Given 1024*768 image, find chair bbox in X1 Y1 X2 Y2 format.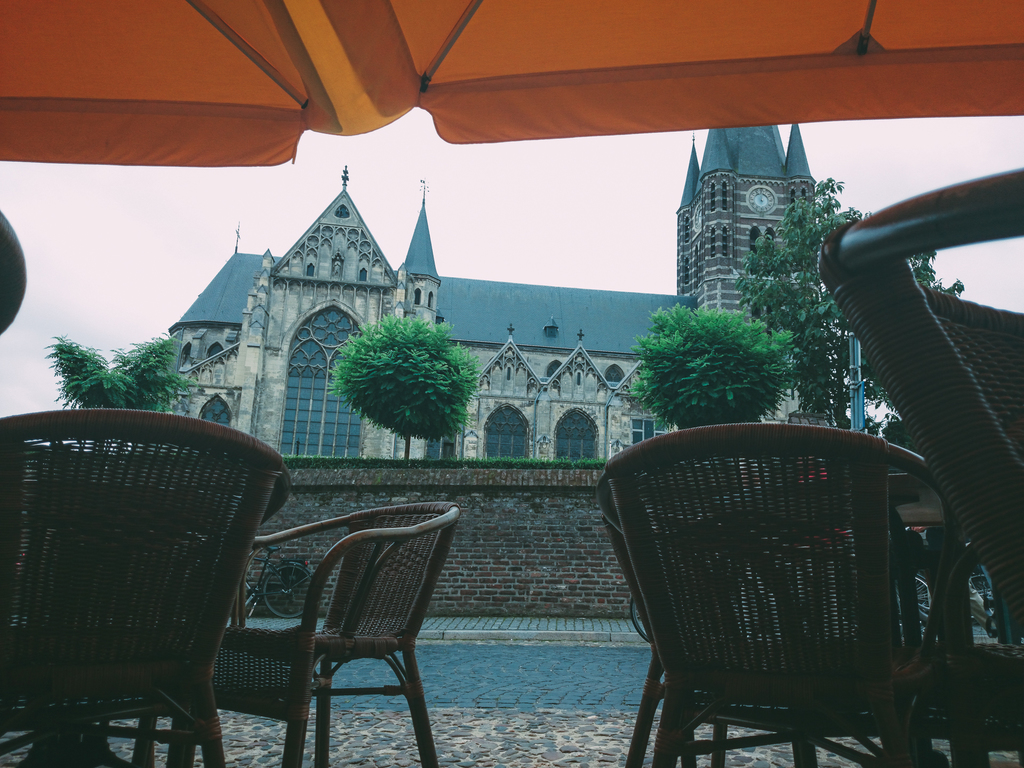
186 493 463 760.
